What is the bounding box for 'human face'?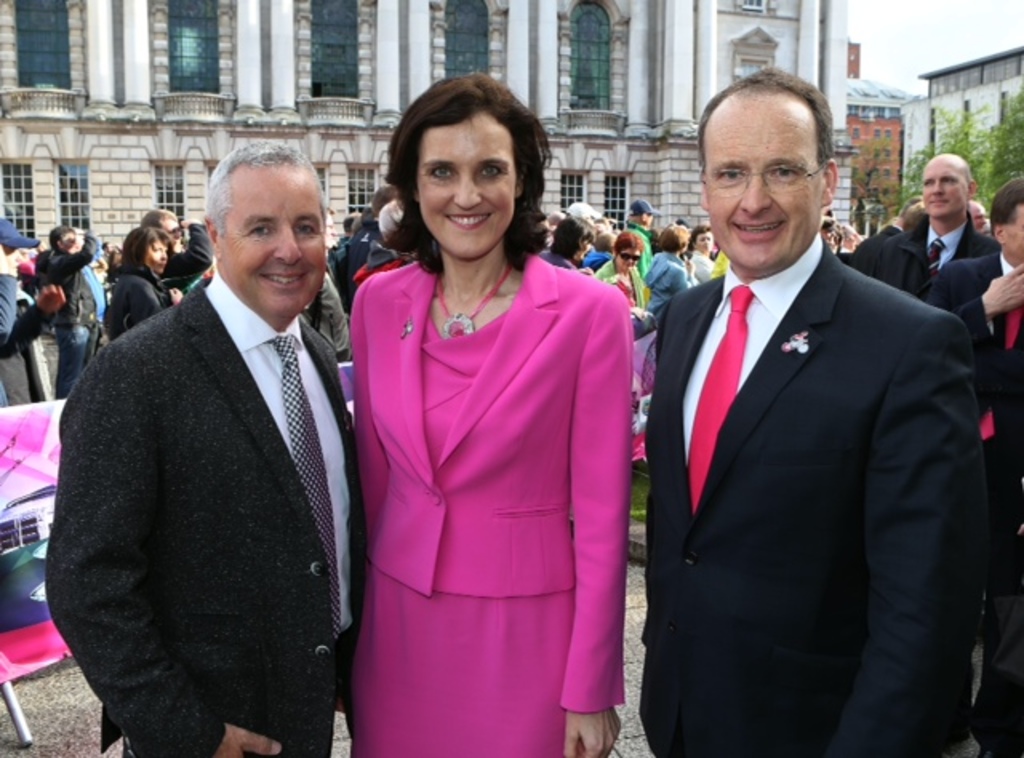
BBox(1010, 206, 1022, 264).
